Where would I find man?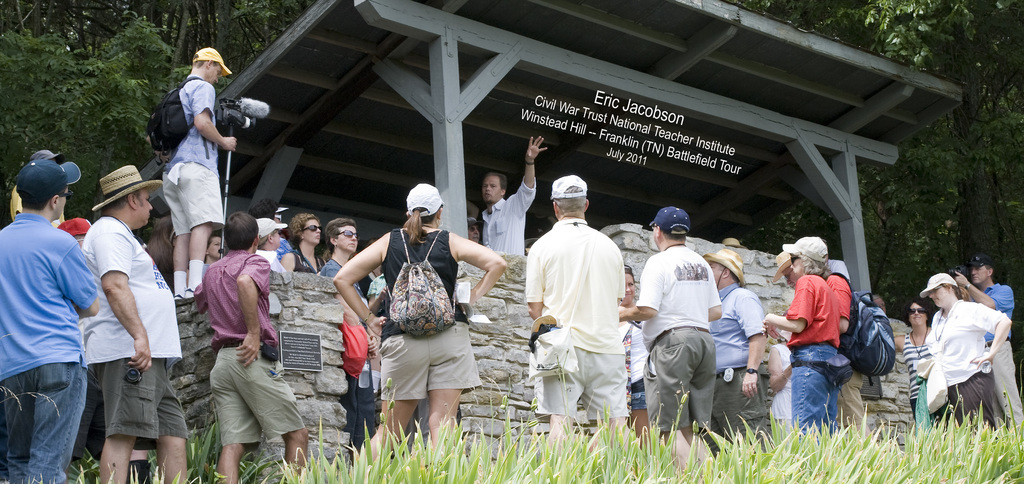
At pyautogui.locateOnScreen(164, 49, 239, 300).
